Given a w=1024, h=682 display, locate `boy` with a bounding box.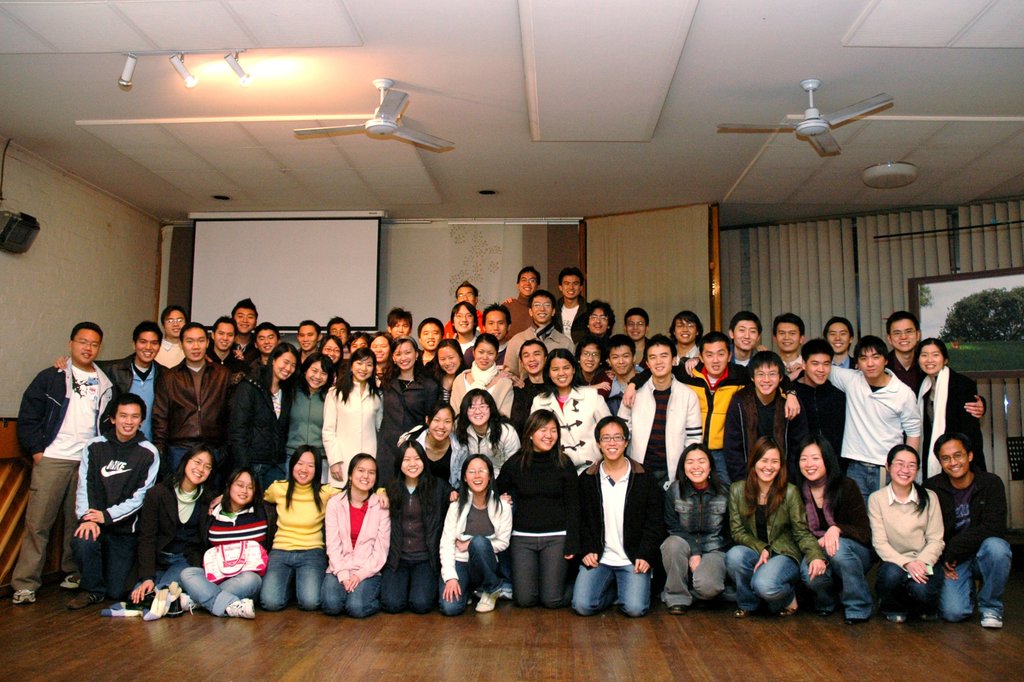
Located: box=[778, 341, 847, 484].
